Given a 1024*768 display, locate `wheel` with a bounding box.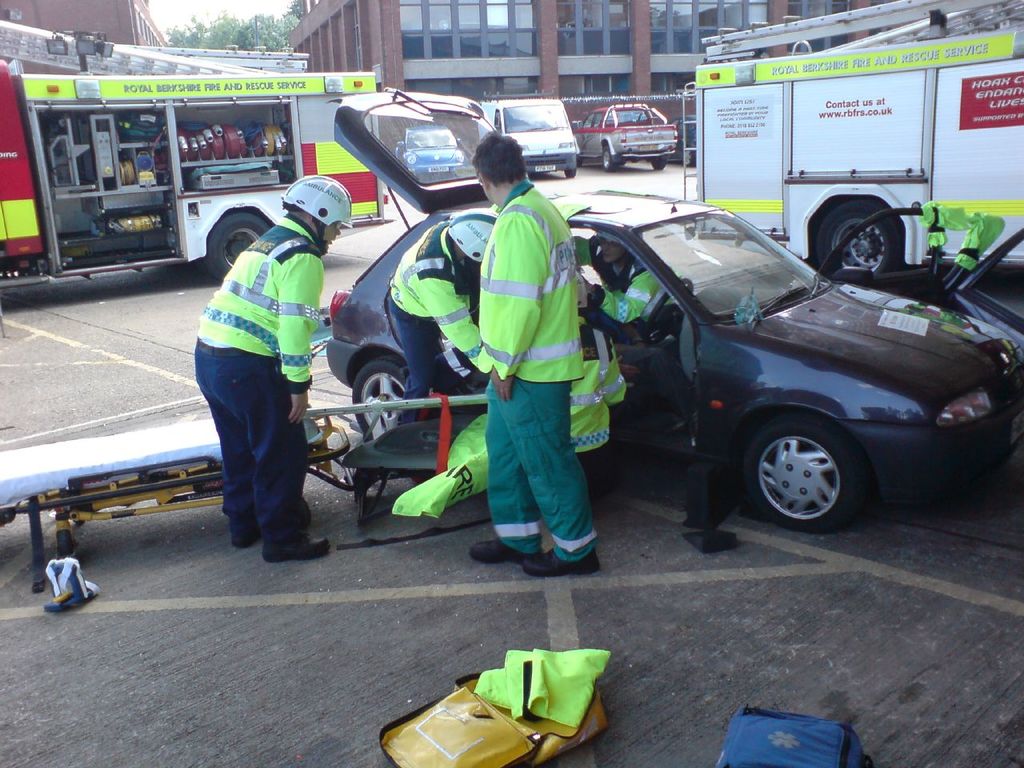
Located: [left=684, top=149, right=696, bottom=165].
